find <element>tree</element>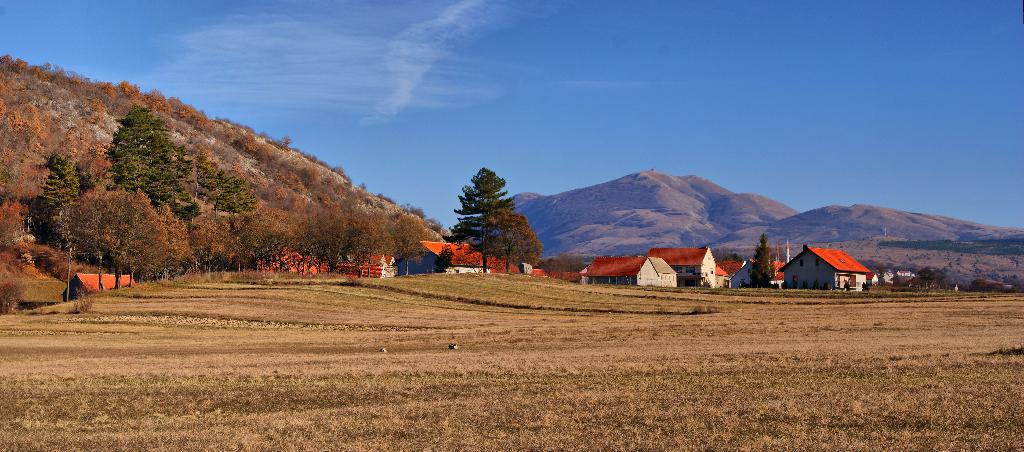
region(503, 211, 530, 272)
